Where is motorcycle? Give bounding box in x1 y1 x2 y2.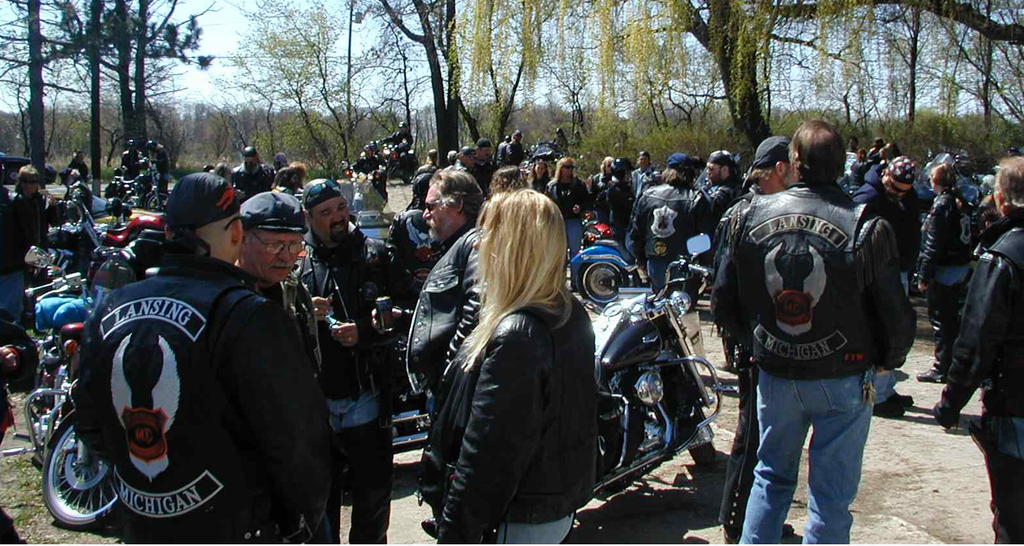
92 212 170 264.
